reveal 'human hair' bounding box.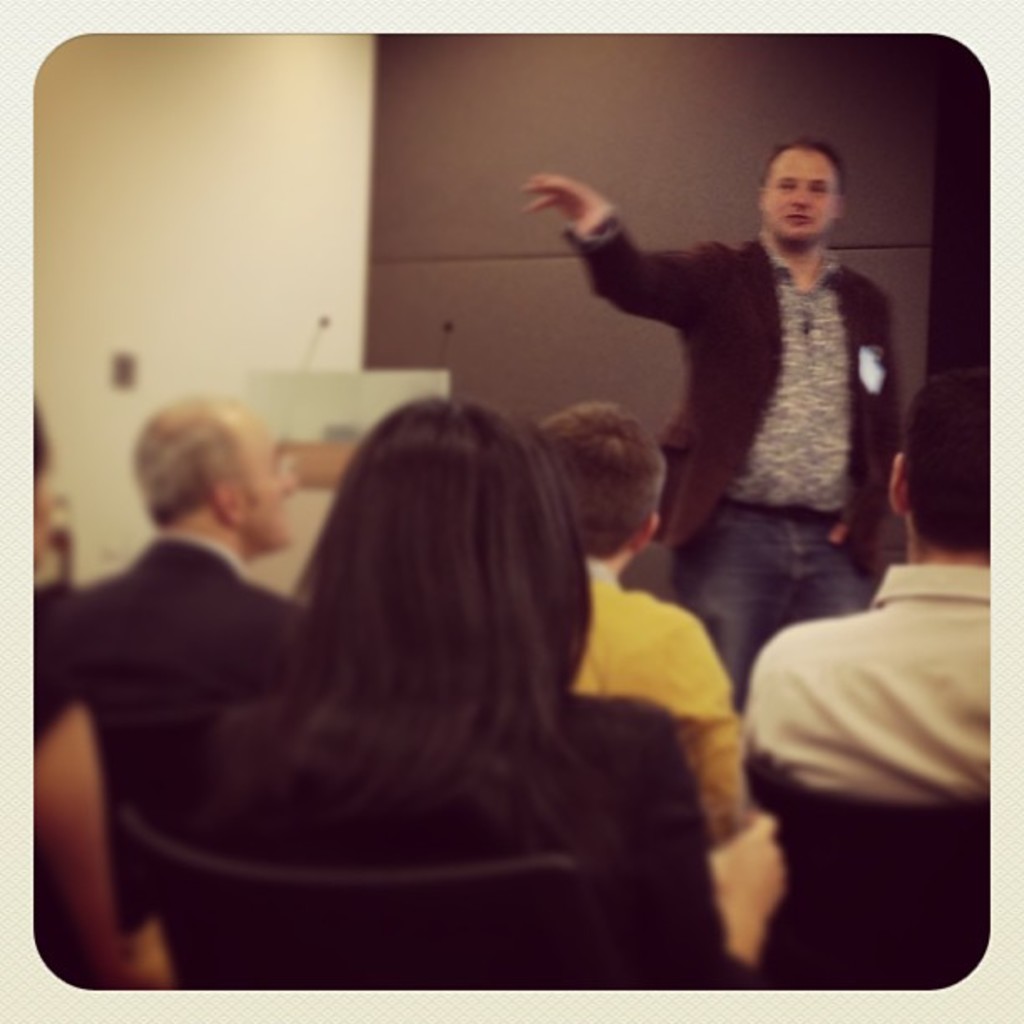
Revealed: 30 392 54 504.
